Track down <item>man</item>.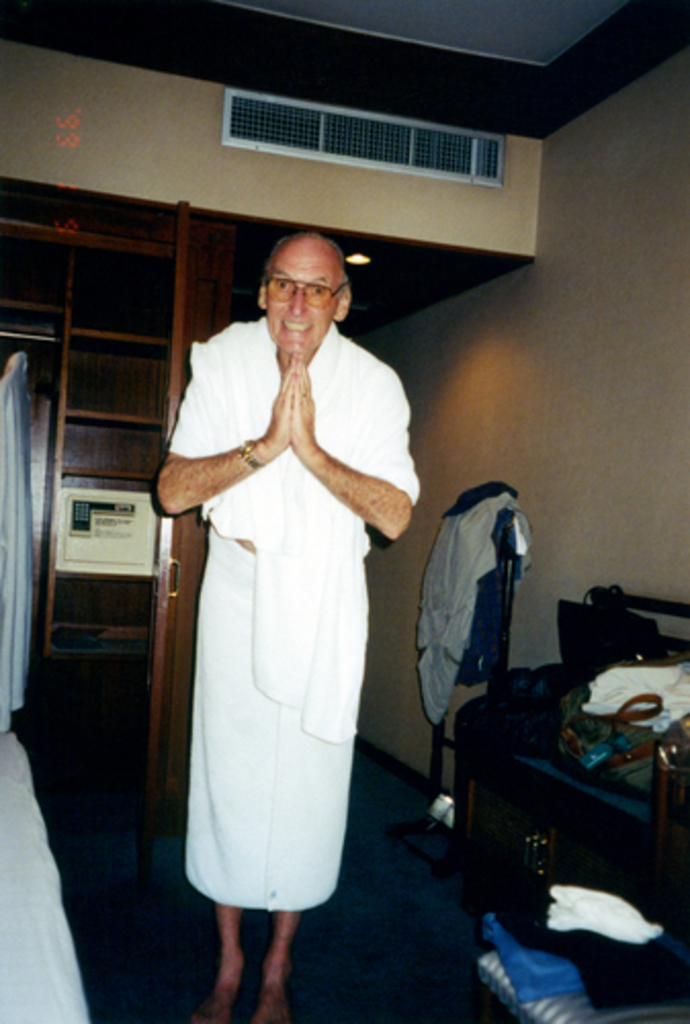
Tracked to [139, 186, 418, 983].
